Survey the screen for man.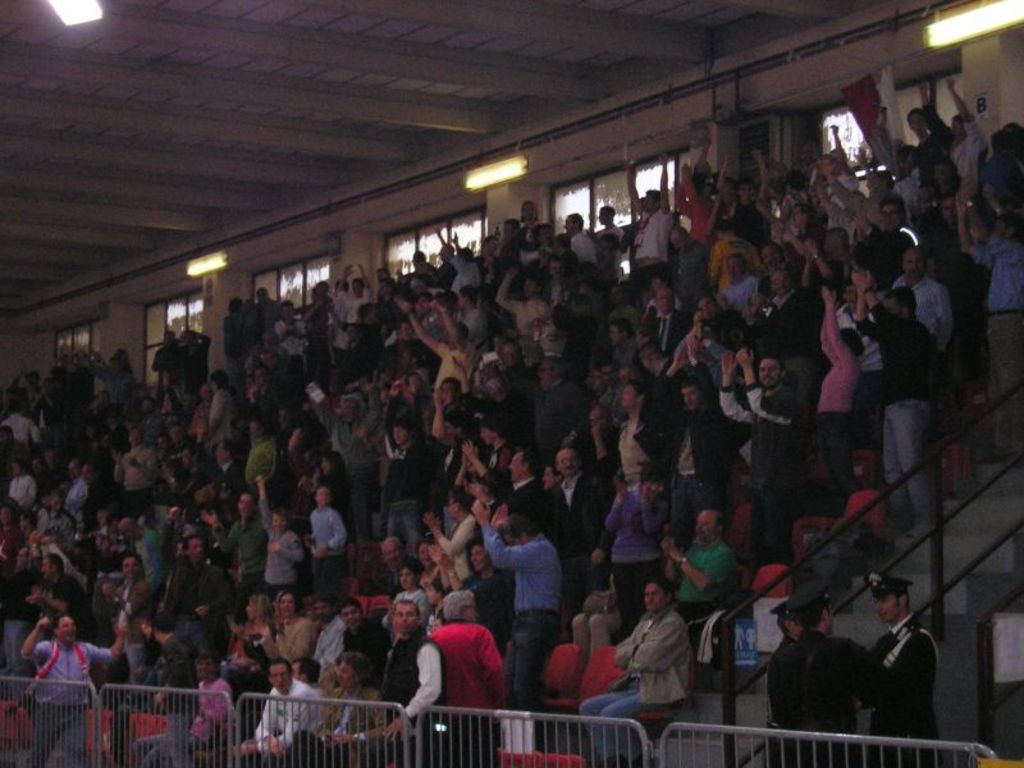
Survey found: (897, 243, 956, 347).
